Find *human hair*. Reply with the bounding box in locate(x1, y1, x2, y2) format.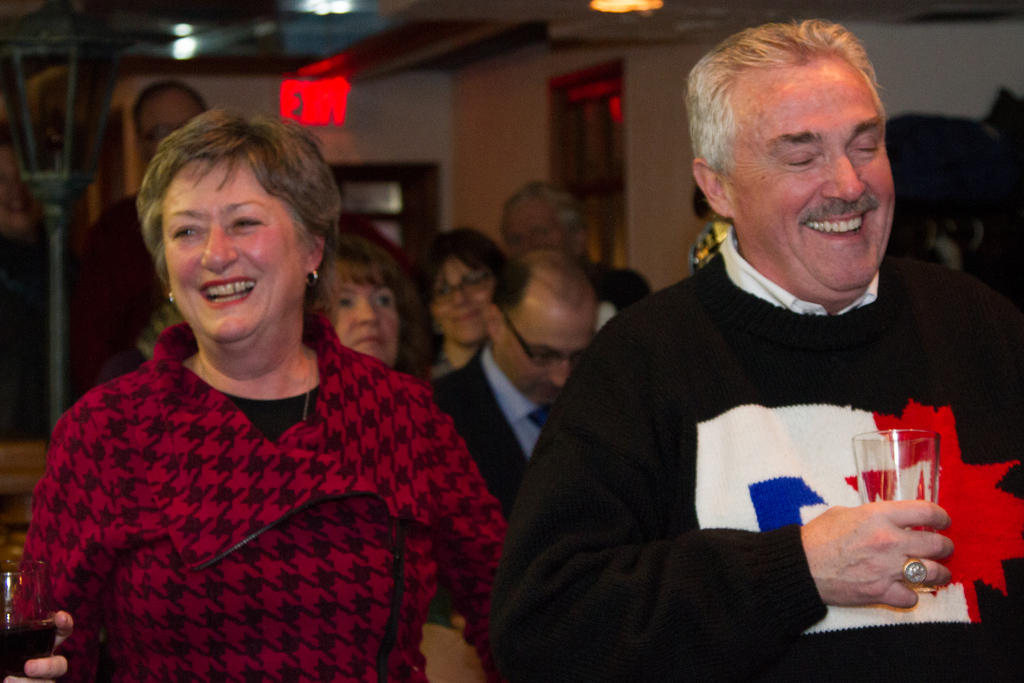
locate(685, 21, 892, 177).
